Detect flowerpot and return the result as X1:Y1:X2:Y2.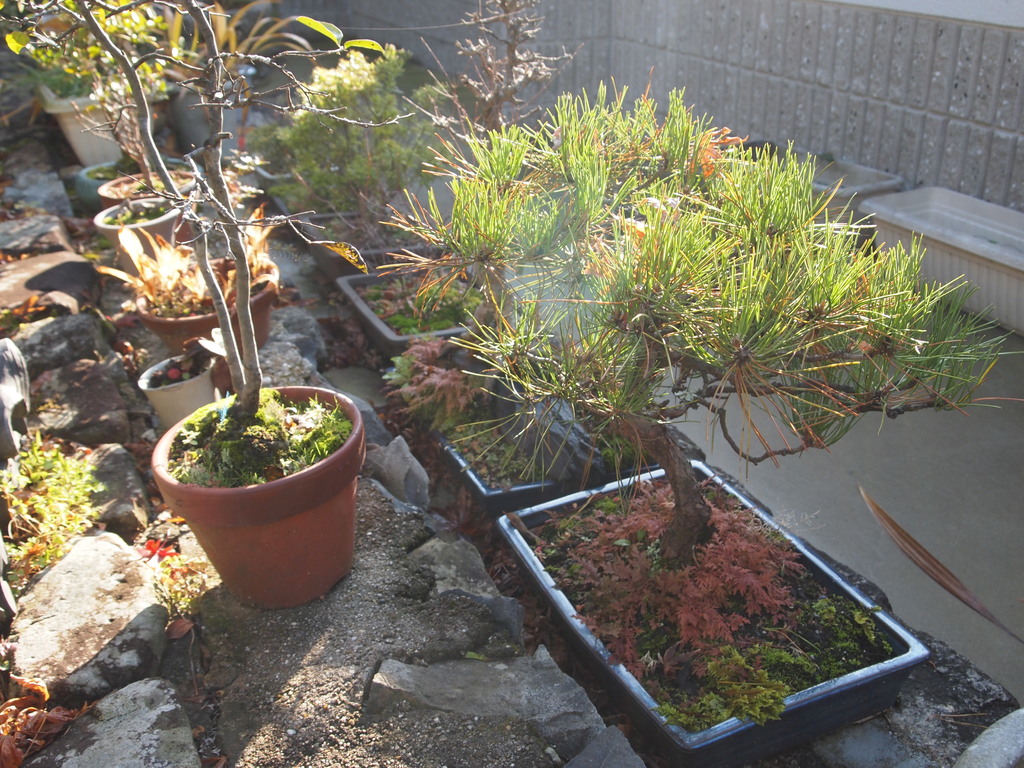
391:352:659:521.
